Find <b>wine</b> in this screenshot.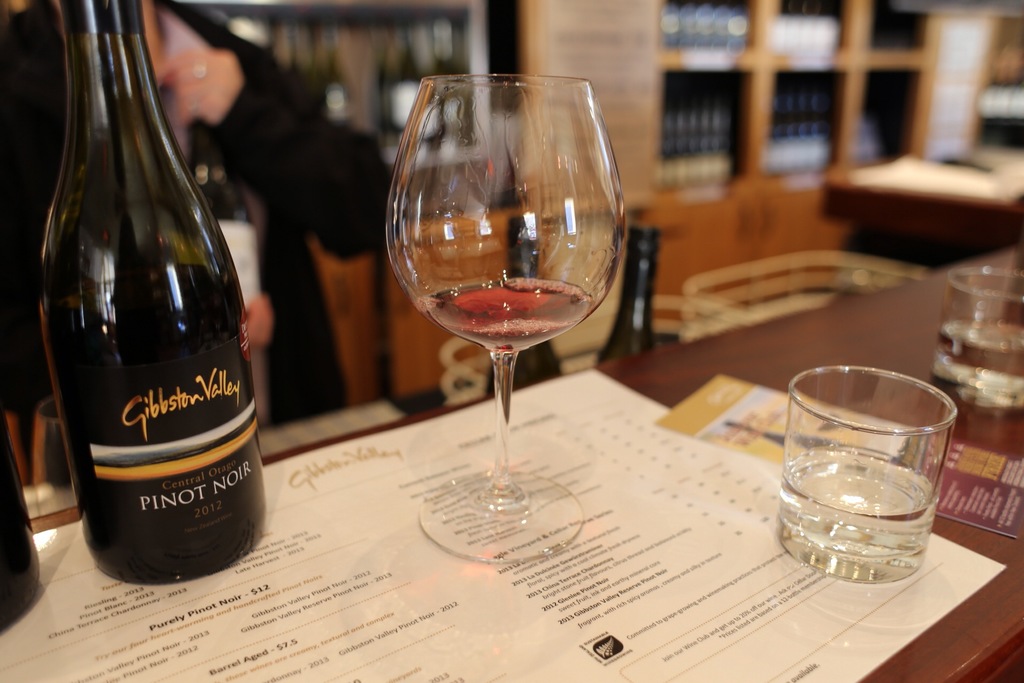
The bounding box for <b>wine</b> is x1=483 y1=217 x2=561 y2=397.
